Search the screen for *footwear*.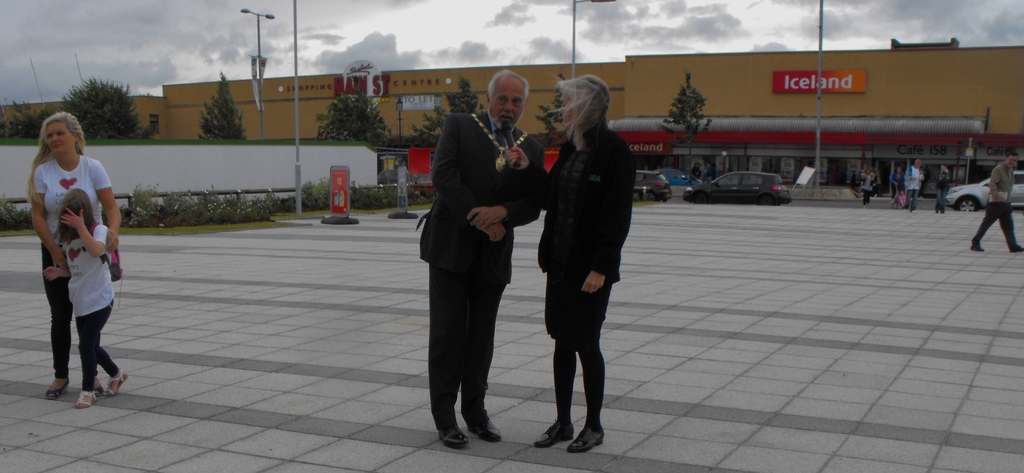
Found at 49/381/74/399.
